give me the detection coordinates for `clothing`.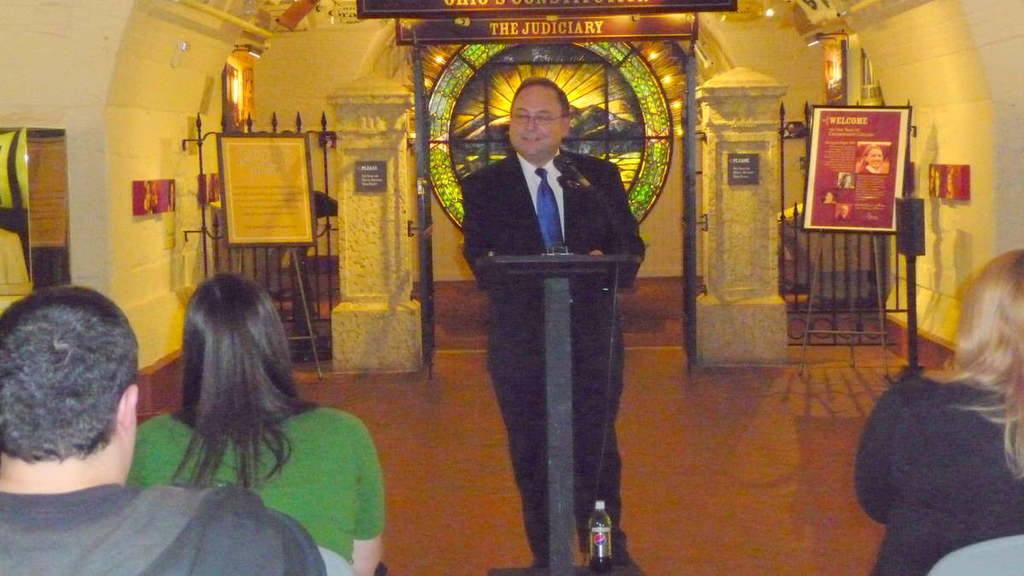
box(114, 402, 393, 575).
